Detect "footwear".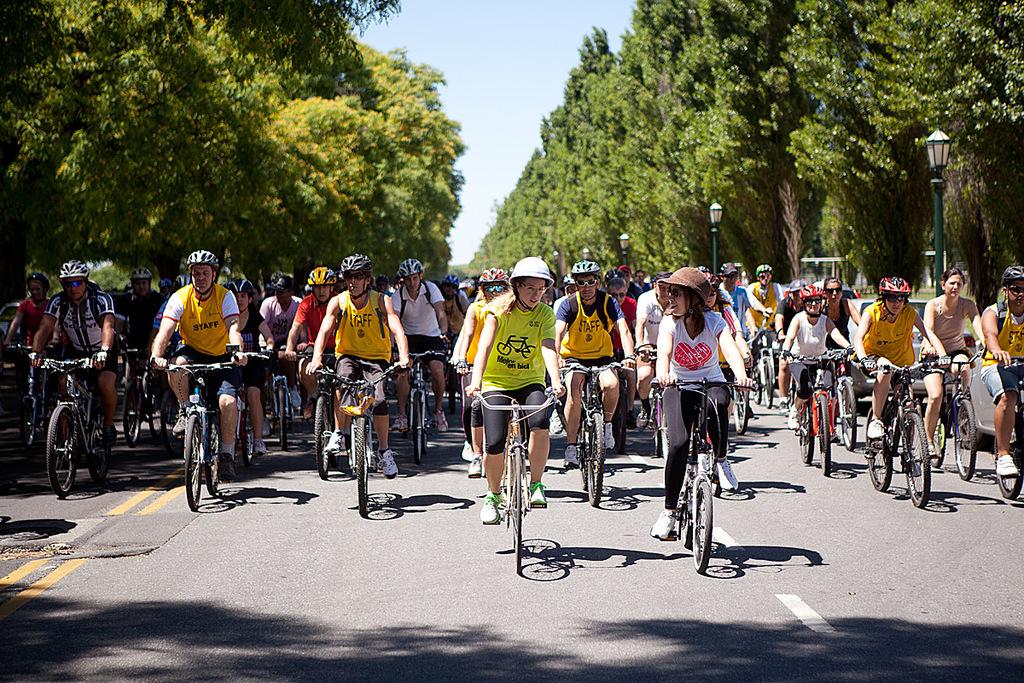
Detected at rect(468, 455, 483, 475).
